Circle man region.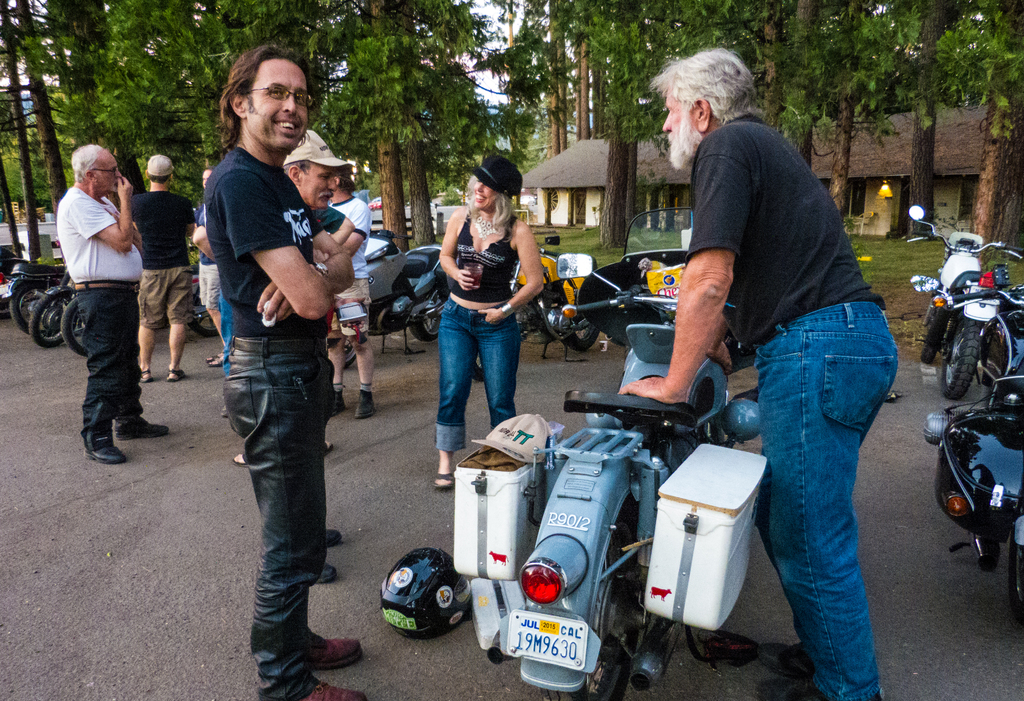
Region: box=[200, 35, 358, 700].
